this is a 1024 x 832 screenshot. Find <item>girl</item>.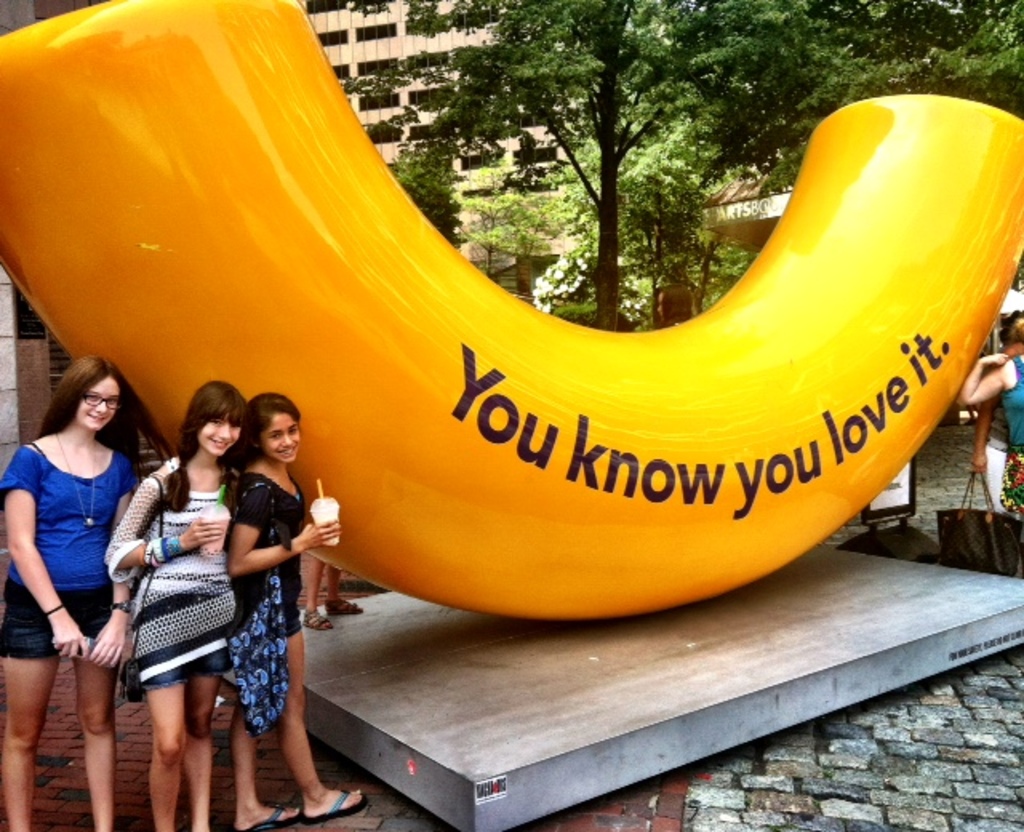
Bounding box: 102 381 246 830.
